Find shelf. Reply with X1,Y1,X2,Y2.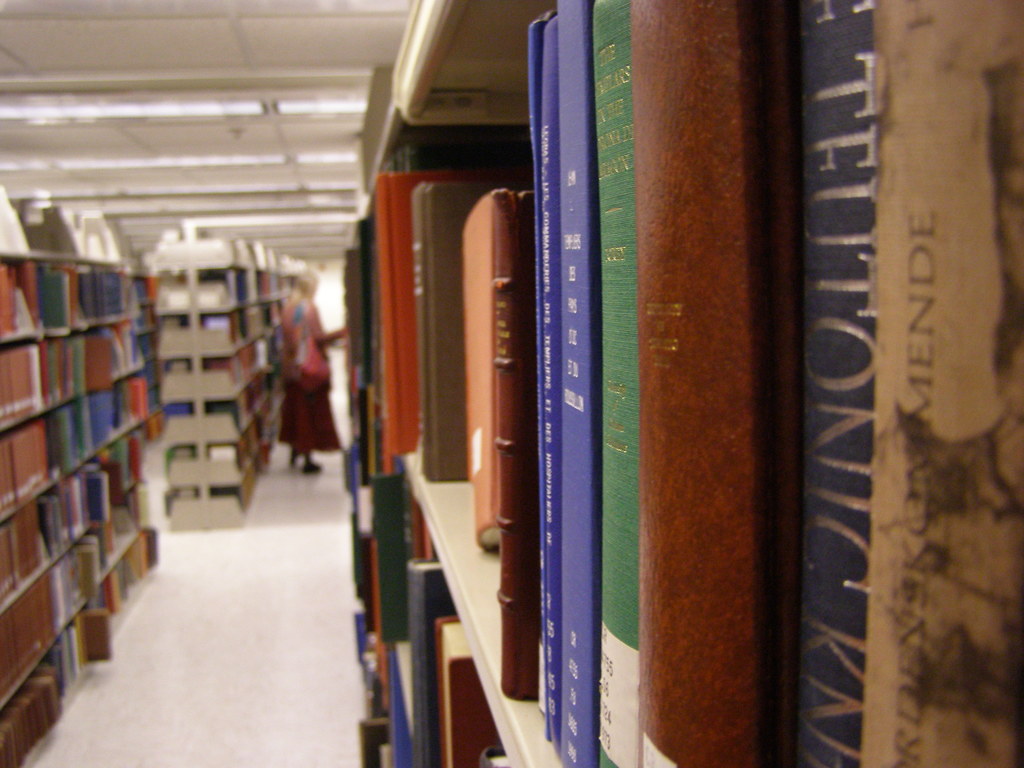
196,270,303,307.
